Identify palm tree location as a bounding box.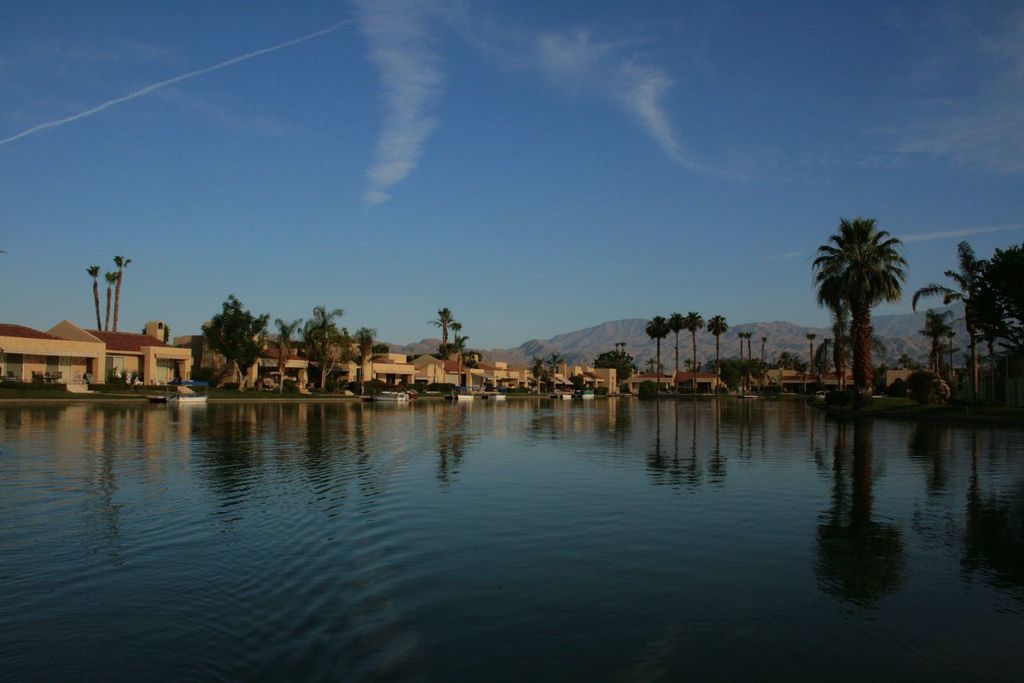
706 311 729 359.
